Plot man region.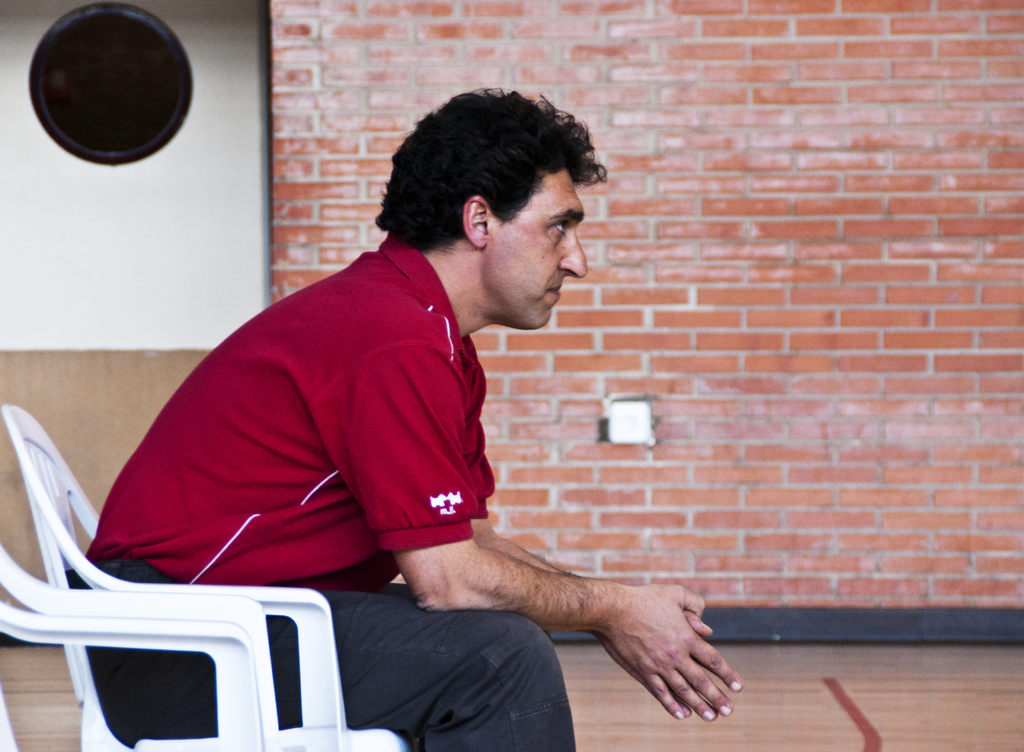
Plotted at bbox(102, 98, 751, 729).
